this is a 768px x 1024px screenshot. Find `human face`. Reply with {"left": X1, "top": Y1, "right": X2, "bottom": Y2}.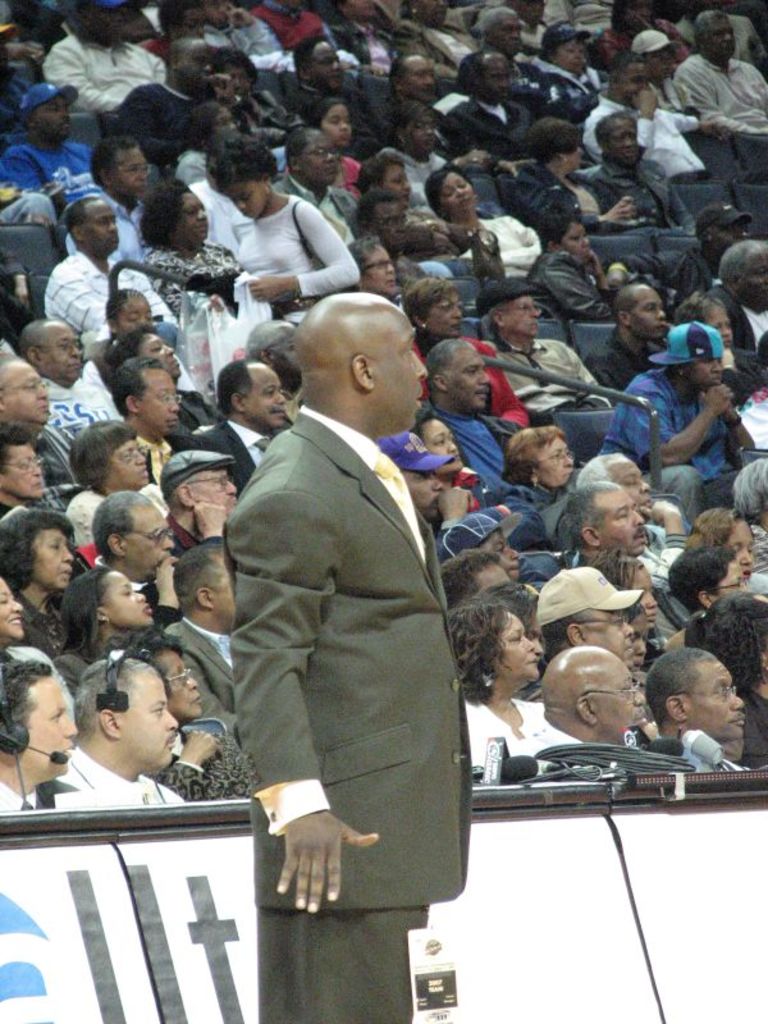
{"left": 367, "top": 244, "right": 394, "bottom": 297}.
